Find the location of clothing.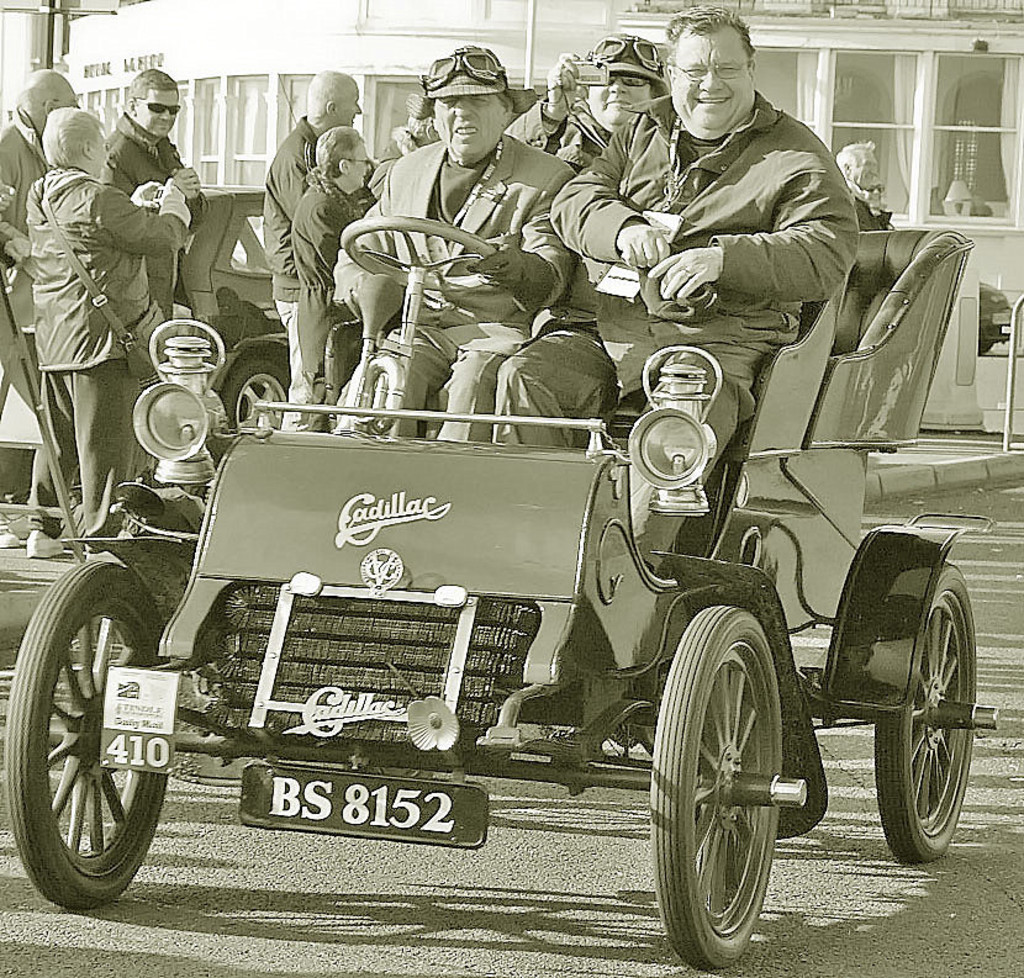
Location: [290, 179, 359, 421].
